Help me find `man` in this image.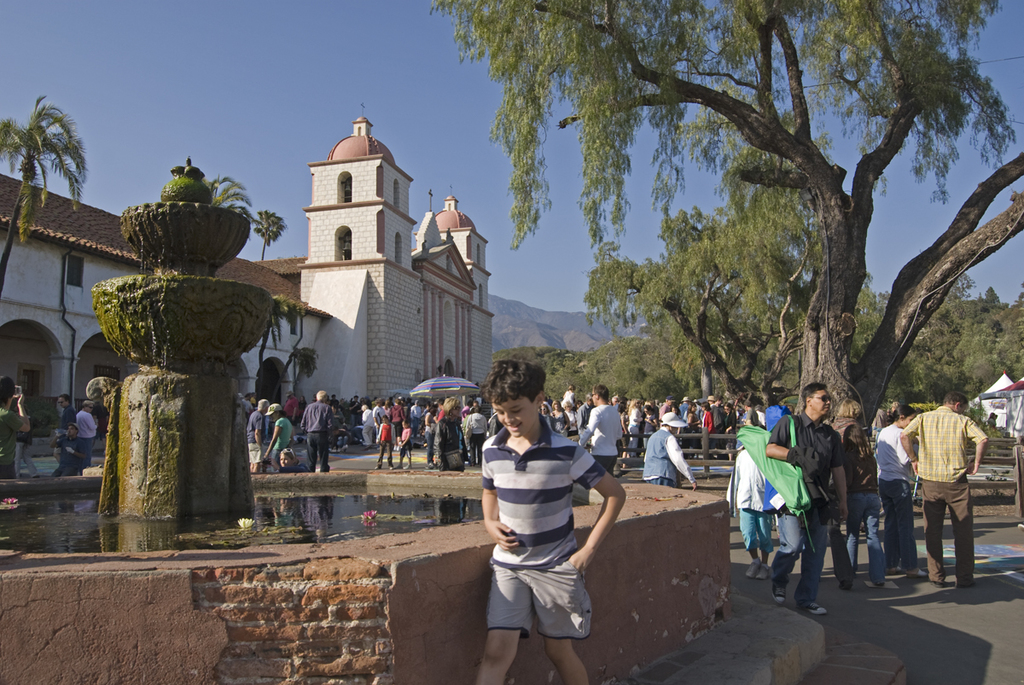
Found it: select_region(360, 401, 372, 447).
